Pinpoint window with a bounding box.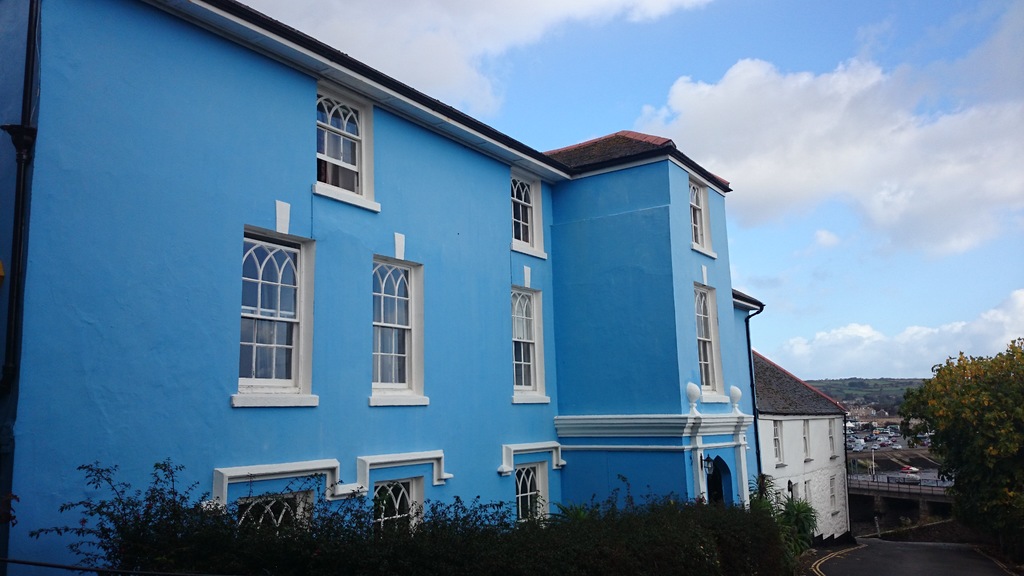
693/277/723/397.
